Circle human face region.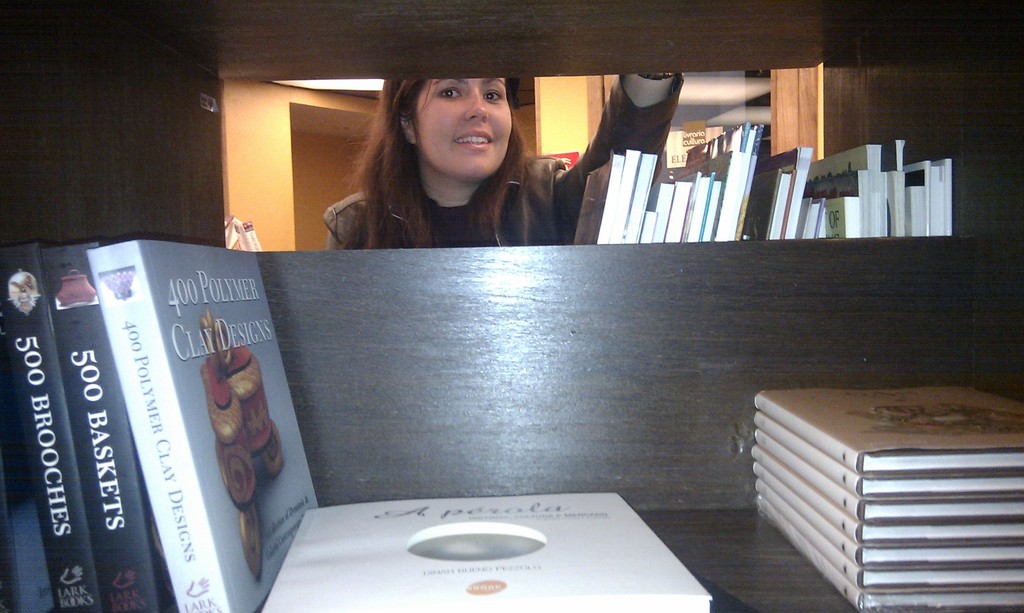
Region: (419, 77, 513, 177).
